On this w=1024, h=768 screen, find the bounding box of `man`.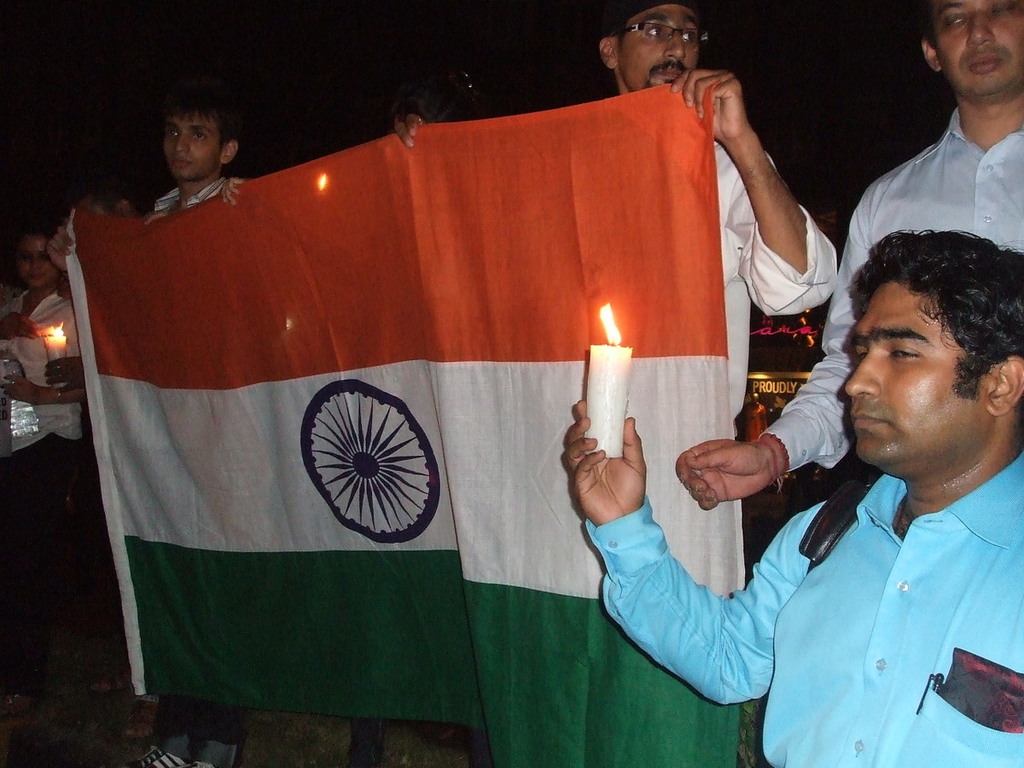
Bounding box: 394:0:835:422.
